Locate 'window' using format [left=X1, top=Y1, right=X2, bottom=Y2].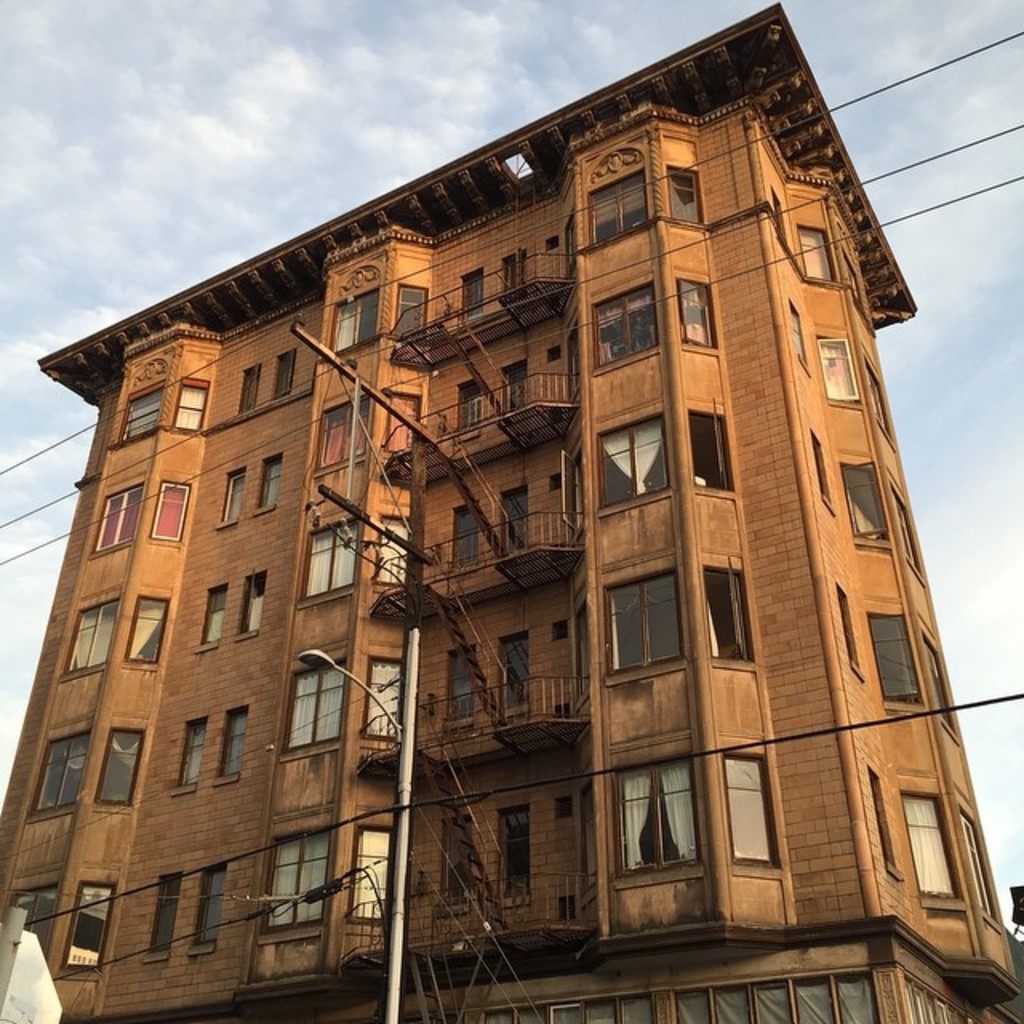
[left=442, top=504, right=478, bottom=574].
